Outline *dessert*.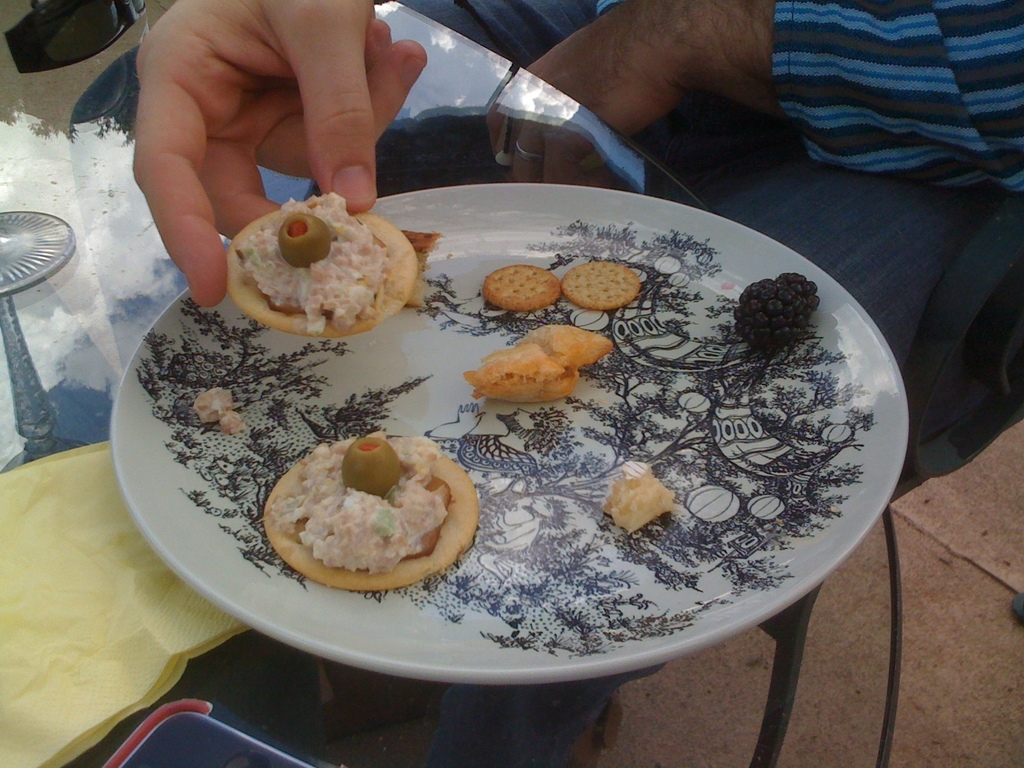
Outline: Rect(259, 428, 483, 593).
